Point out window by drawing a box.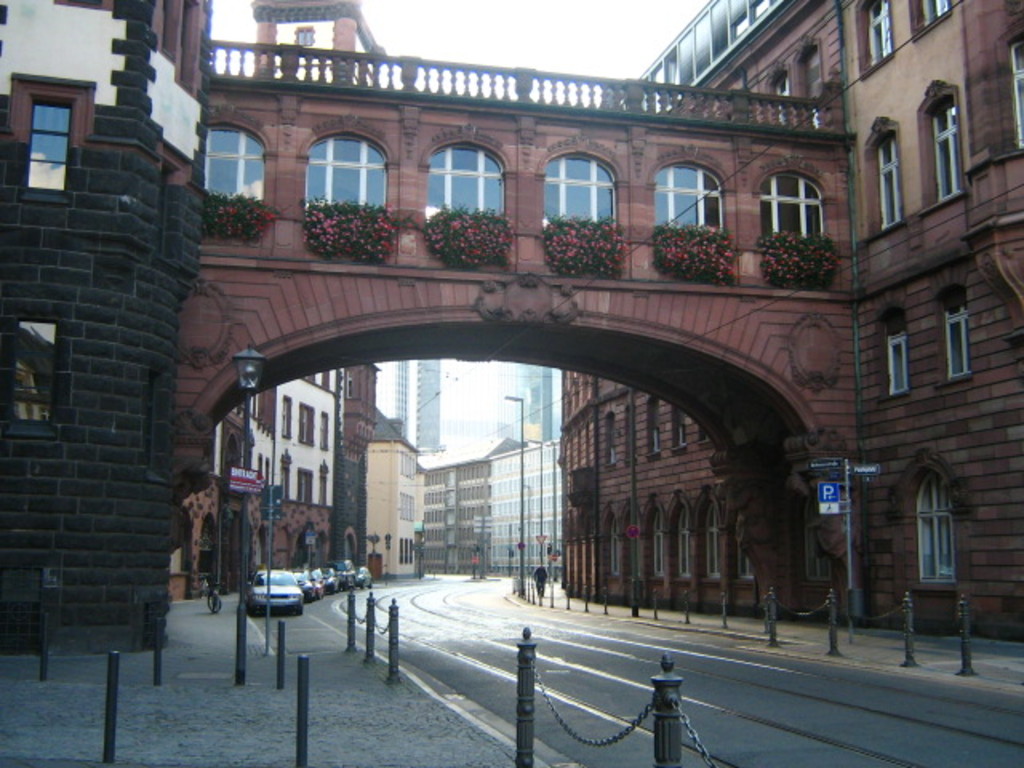
349/363/360/400.
